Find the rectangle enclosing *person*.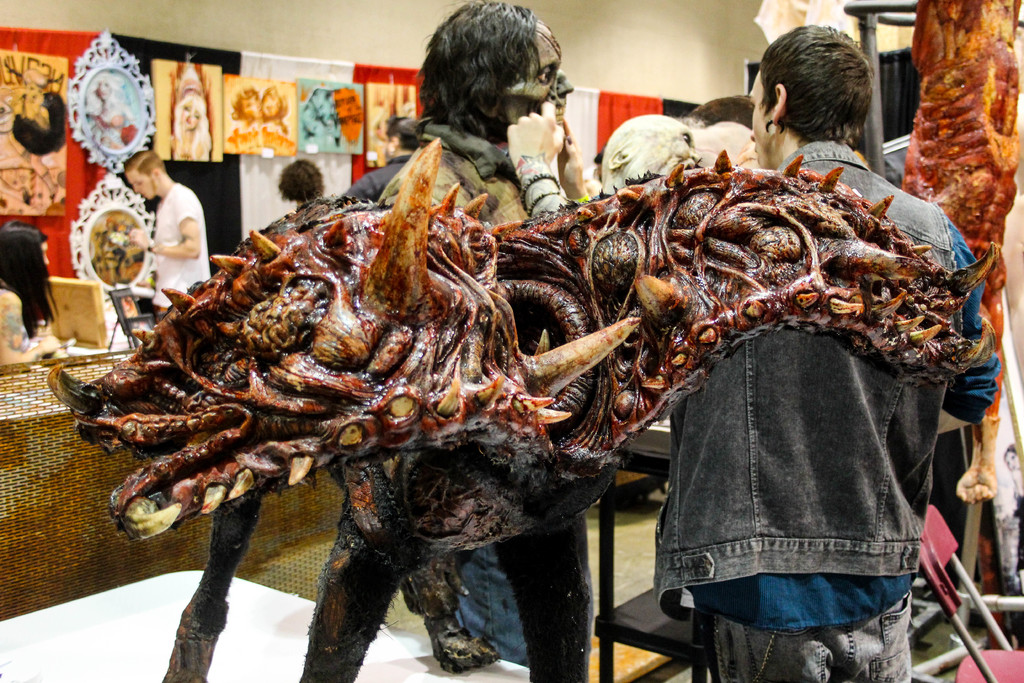
0:219:63:366.
